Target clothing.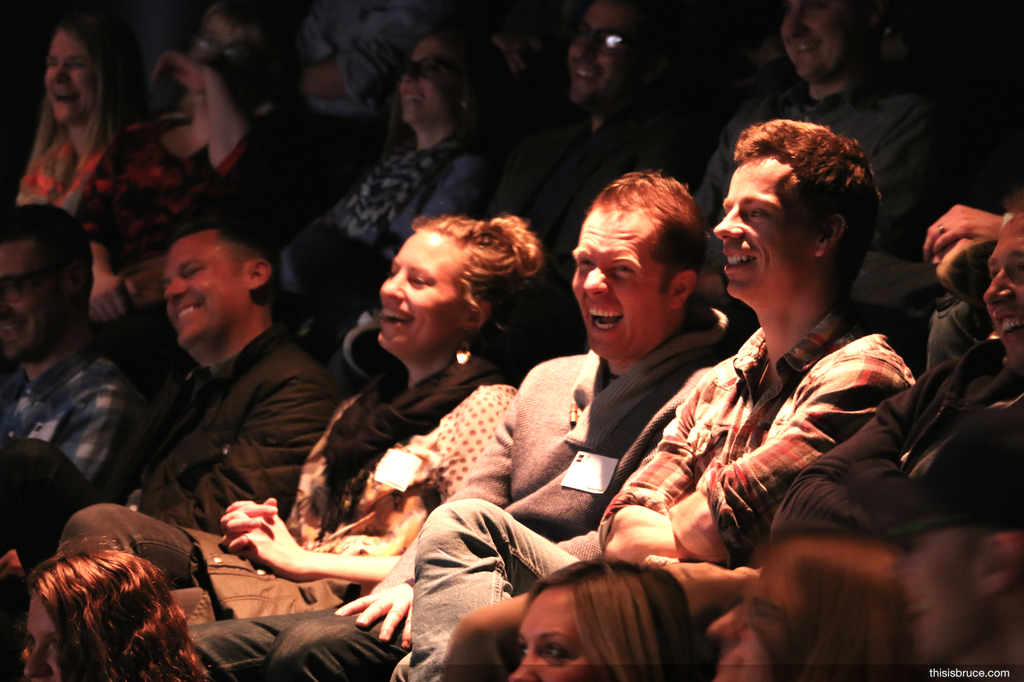
Target region: [68, 374, 539, 606].
